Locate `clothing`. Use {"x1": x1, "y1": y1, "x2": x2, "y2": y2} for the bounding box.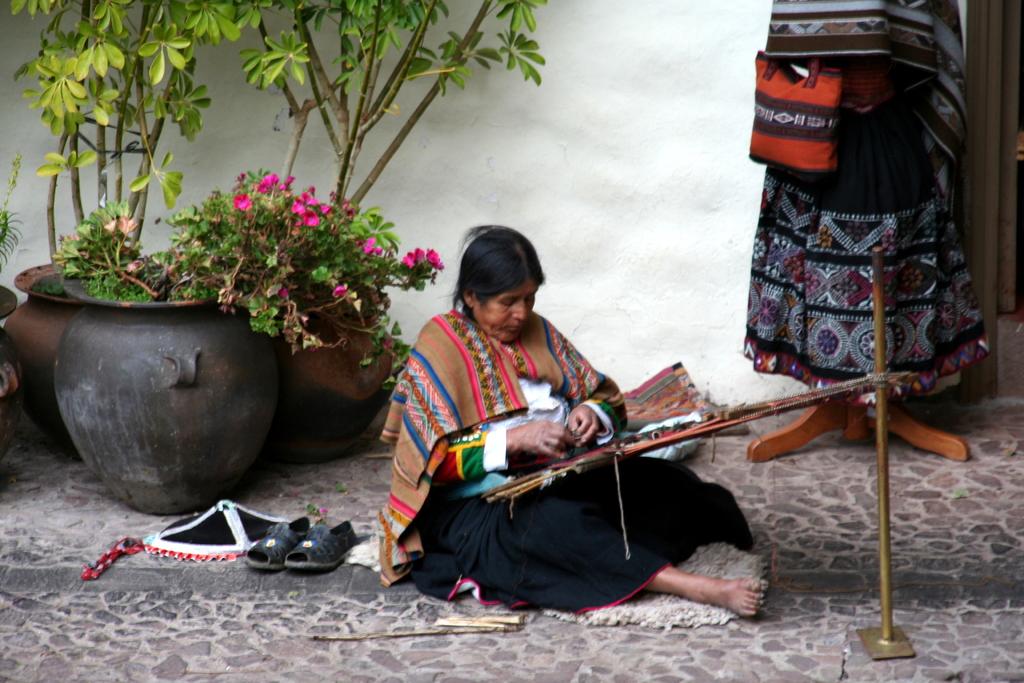
{"x1": 372, "y1": 309, "x2": 756, "y2": 616}.
